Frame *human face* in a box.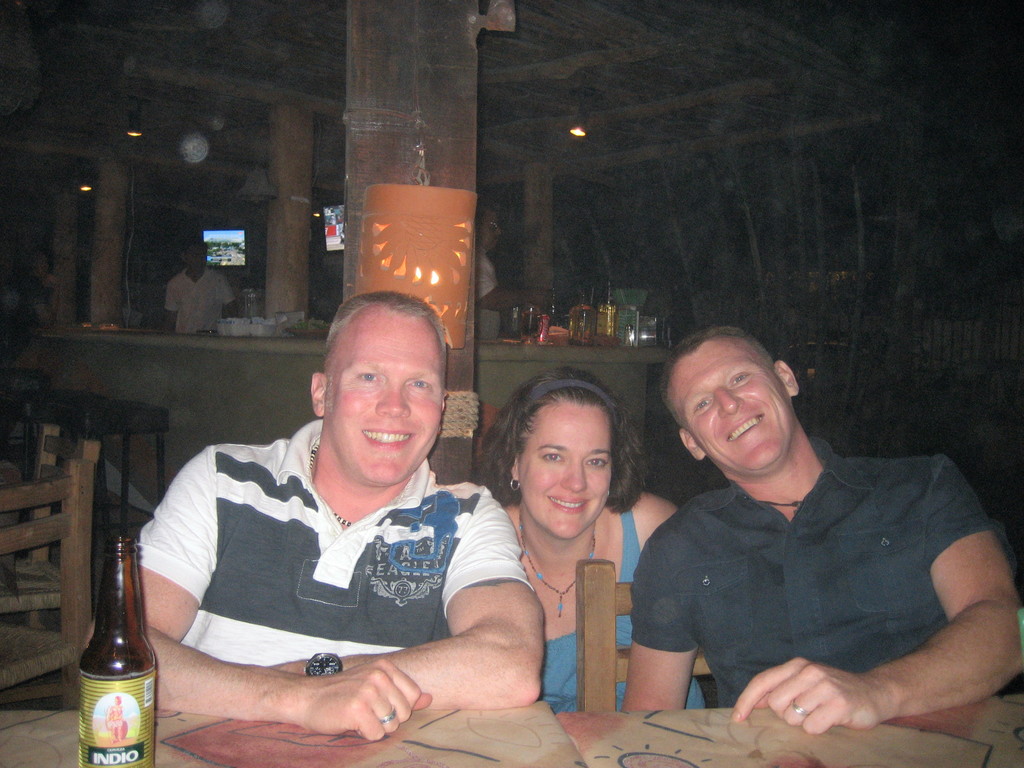
(left=328, top=316, right=444, bottom=487).
